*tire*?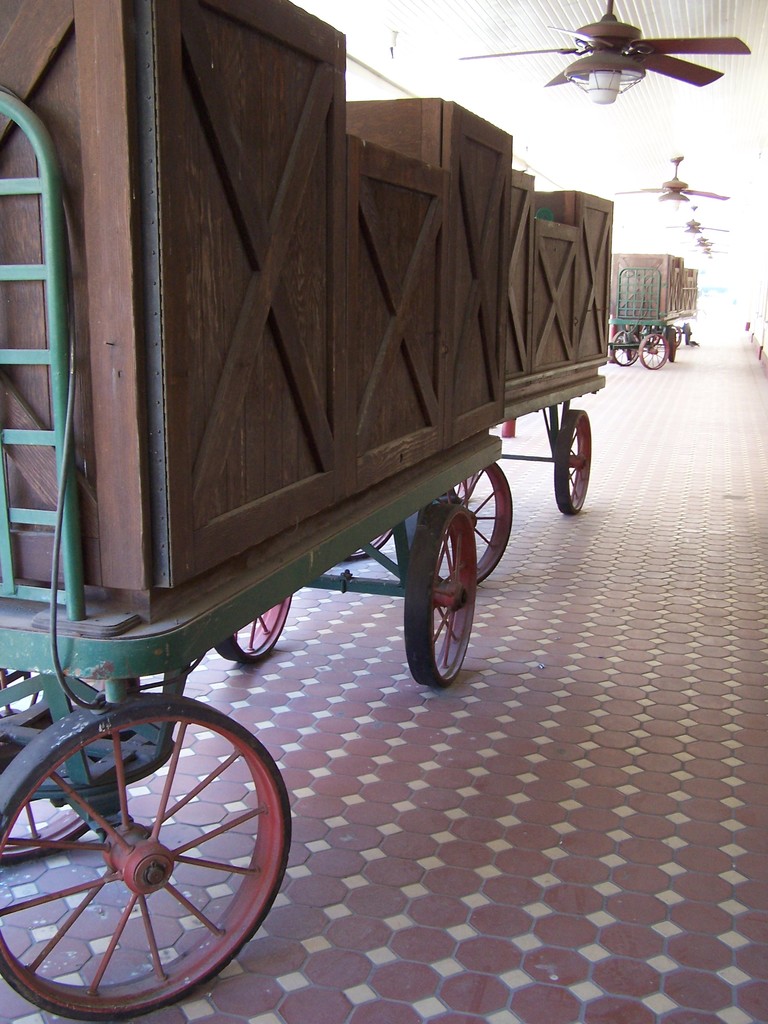
[666,327,683,348]
